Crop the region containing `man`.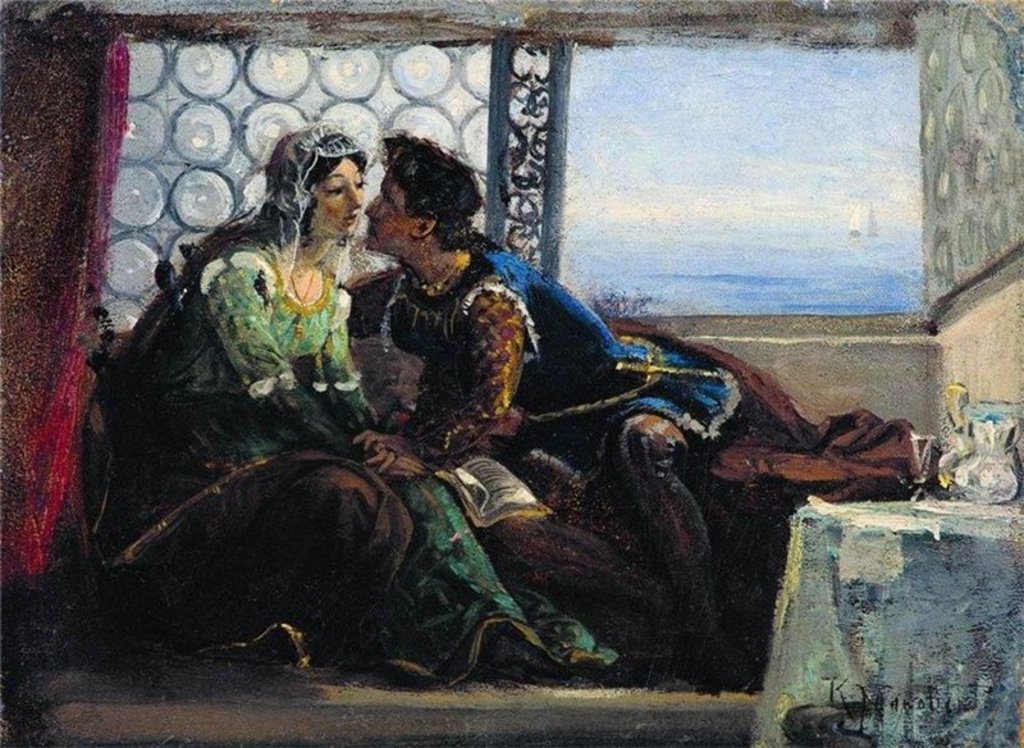
Crop region: bbox(358, 128, 758, 693).
